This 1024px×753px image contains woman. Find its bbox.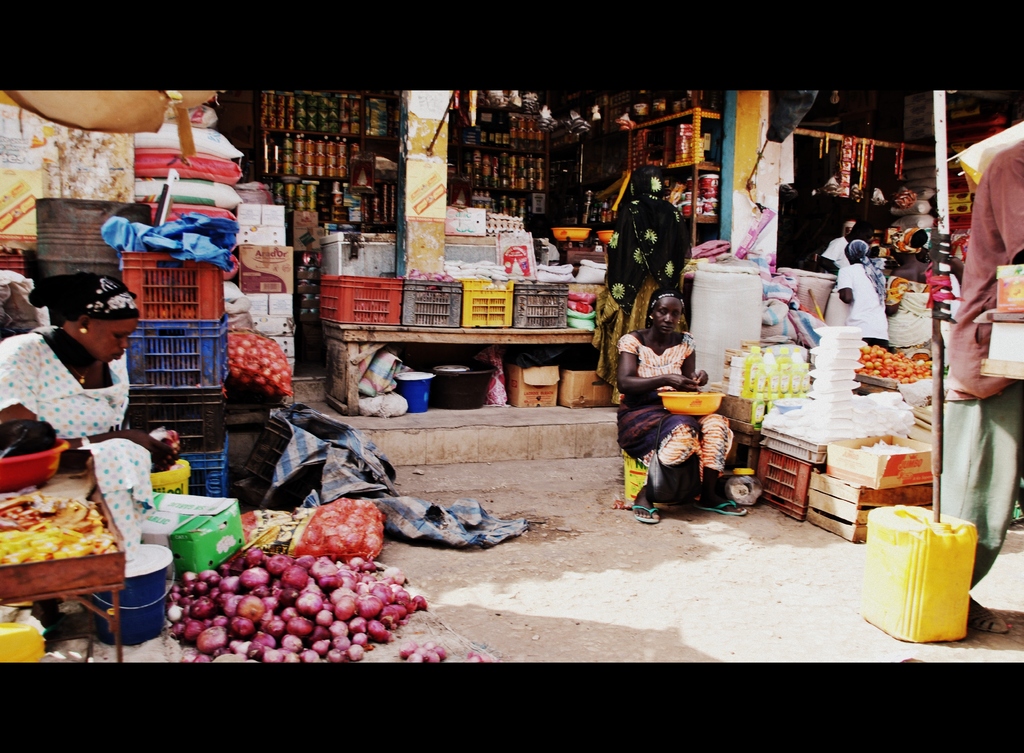
region(0, 273, 178, 560).
